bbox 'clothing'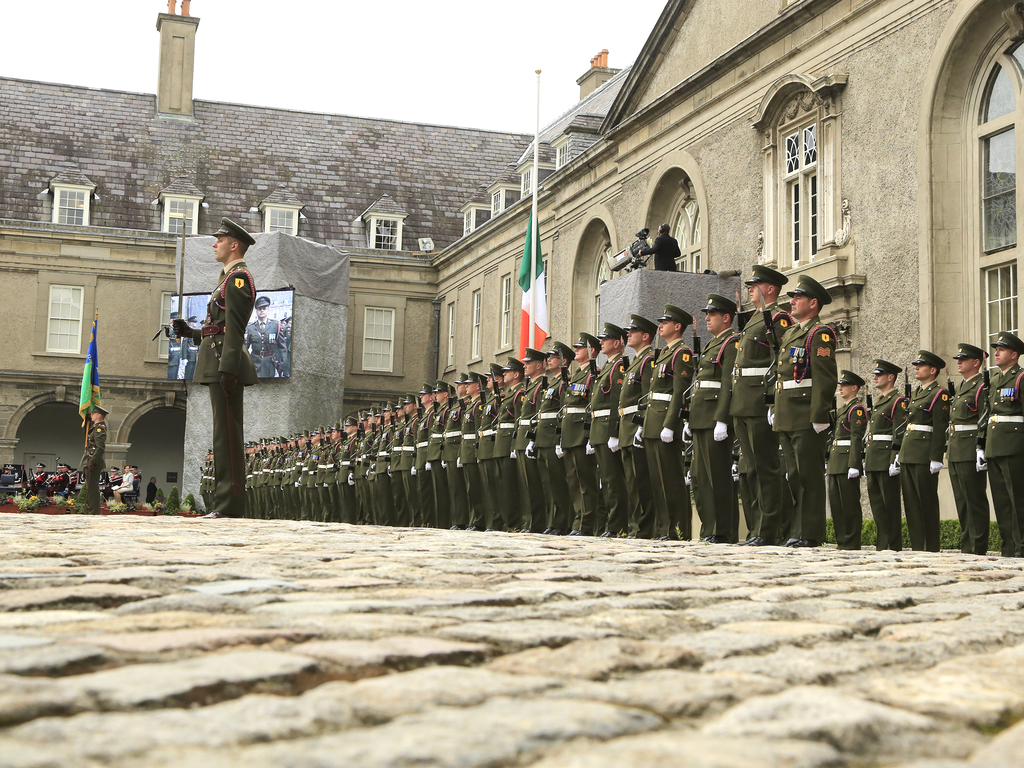
box=[186, 336, 199, 377]
